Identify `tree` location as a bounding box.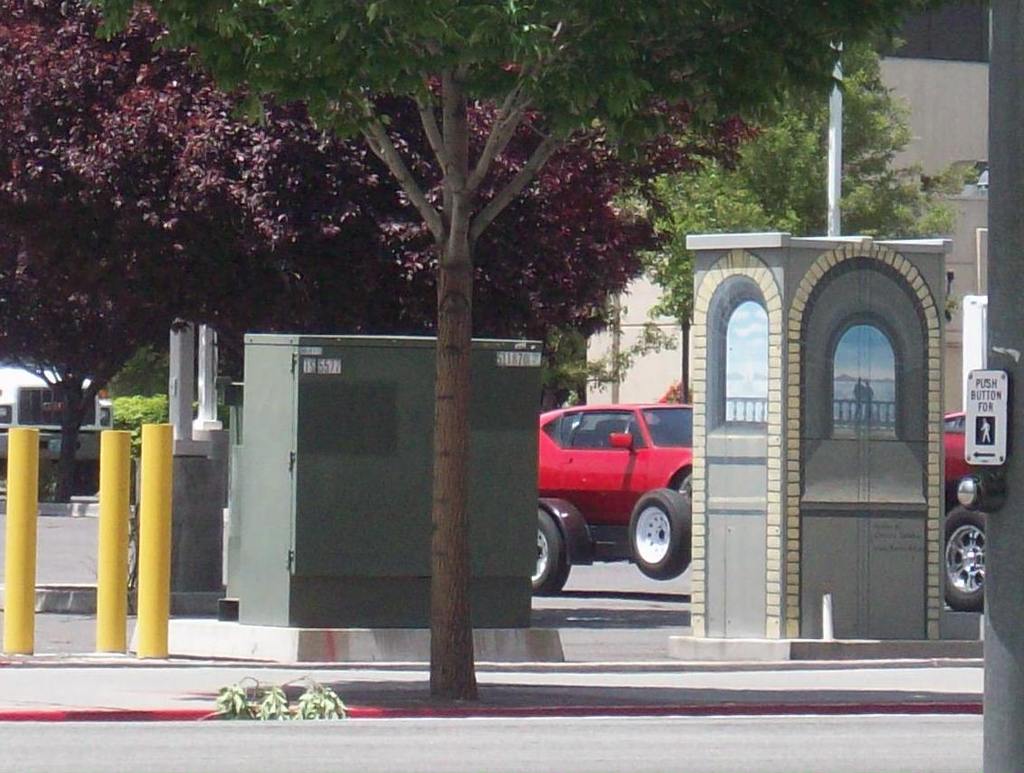
x1=612, y1=40, x2=952, y2=397.
